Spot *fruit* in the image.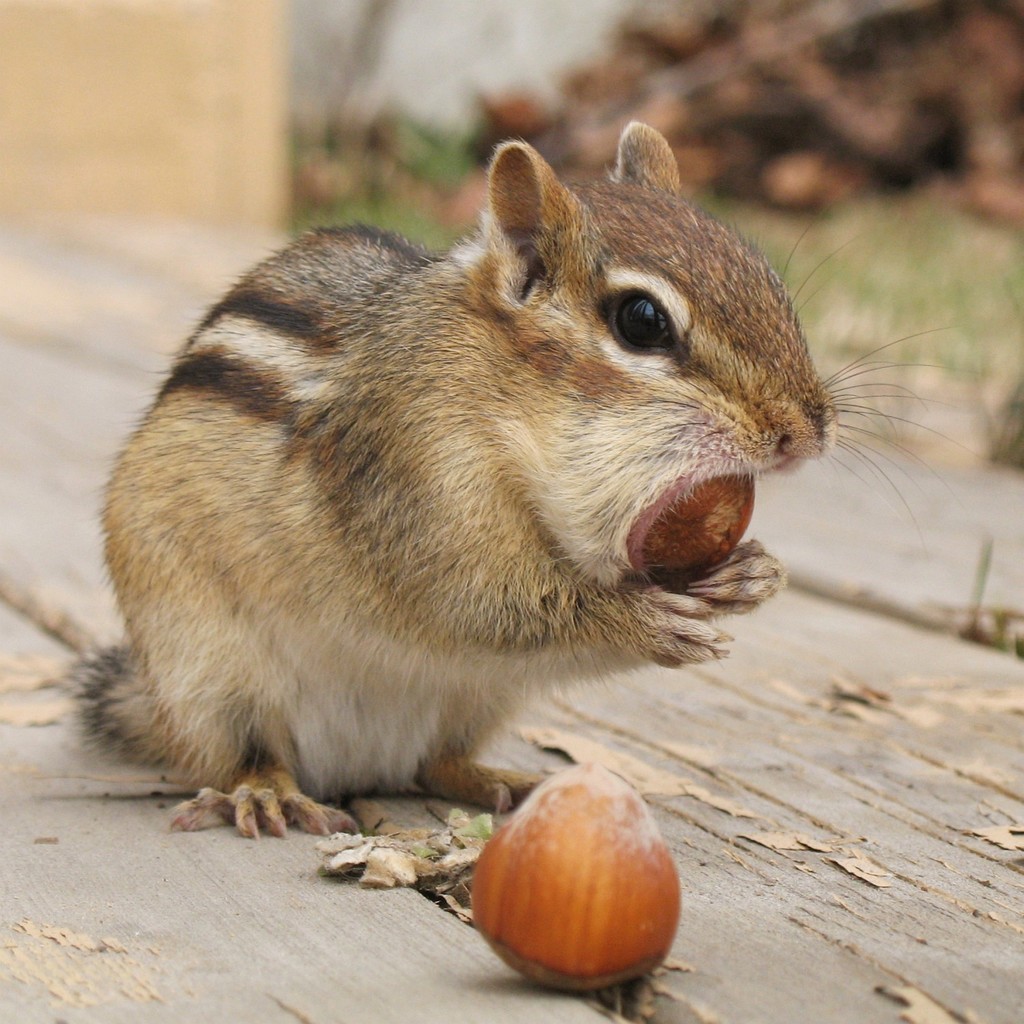
*fruit* found at [left=468, top=760, right=684, bottom=994].
